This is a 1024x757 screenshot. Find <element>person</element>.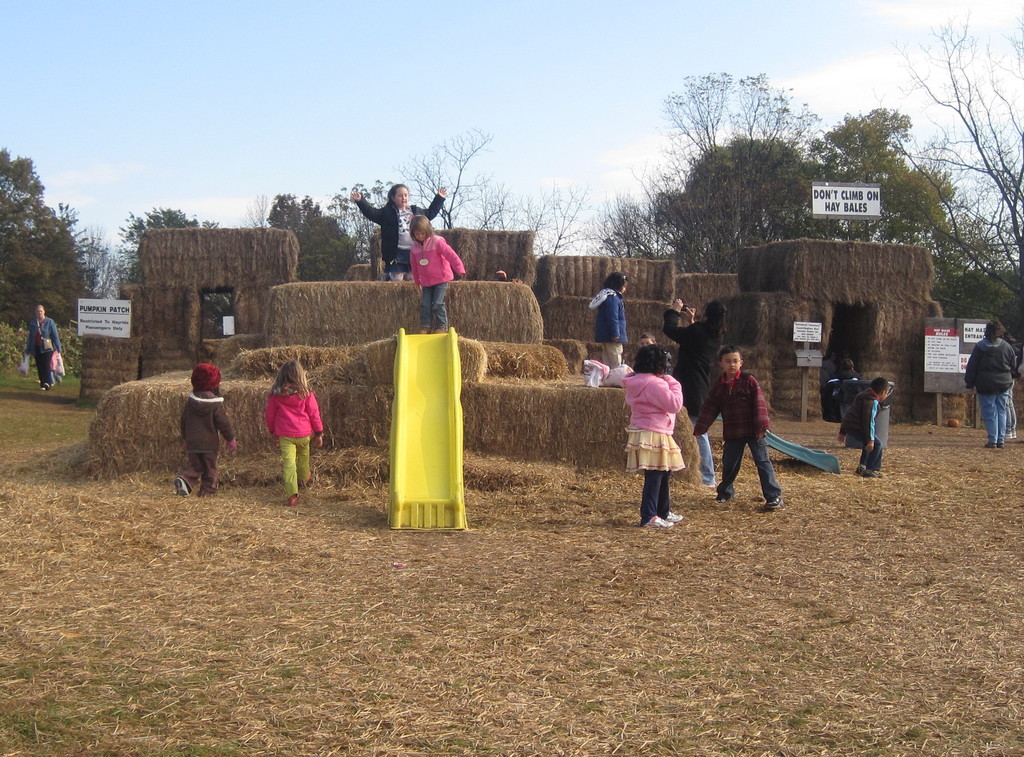
Bounding box: 20/301/63/393.
